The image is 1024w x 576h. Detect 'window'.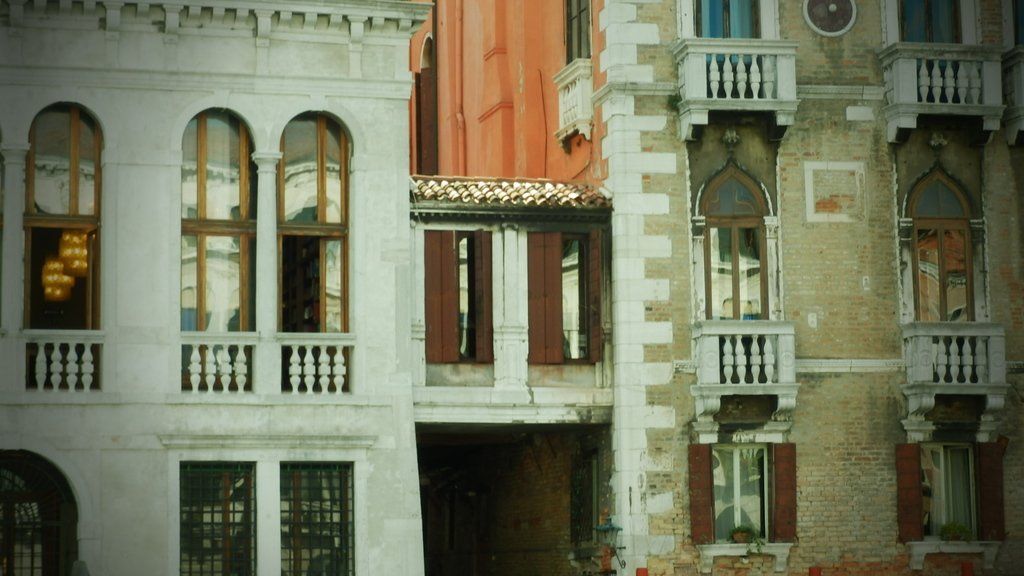
Detection: 166,99,358,403.
